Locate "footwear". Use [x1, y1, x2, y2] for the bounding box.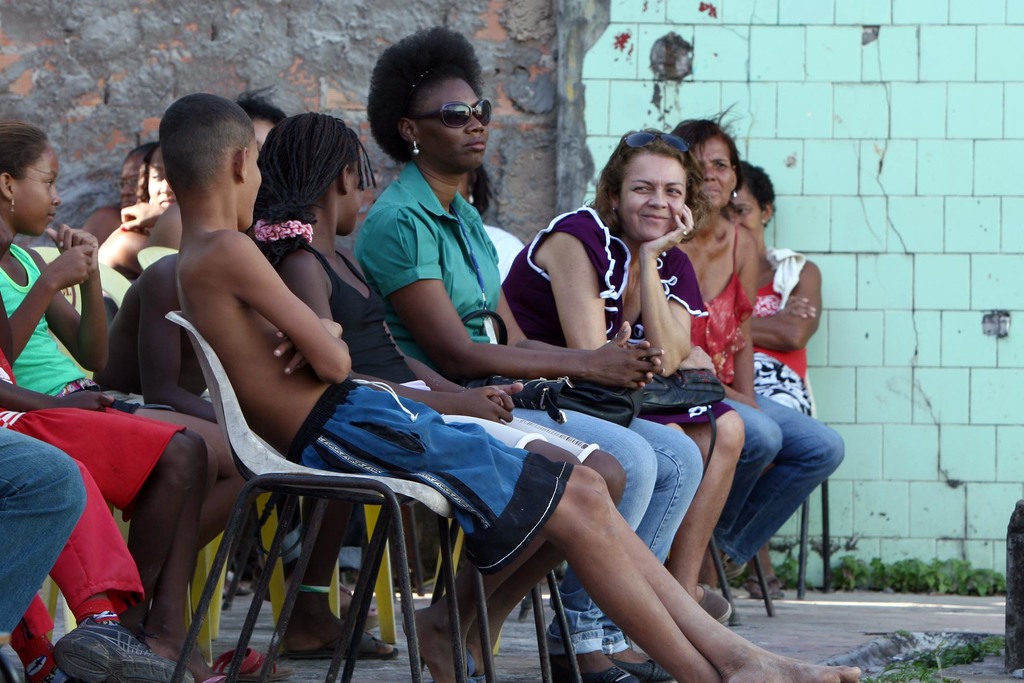
[552, 664, 636, 682].
